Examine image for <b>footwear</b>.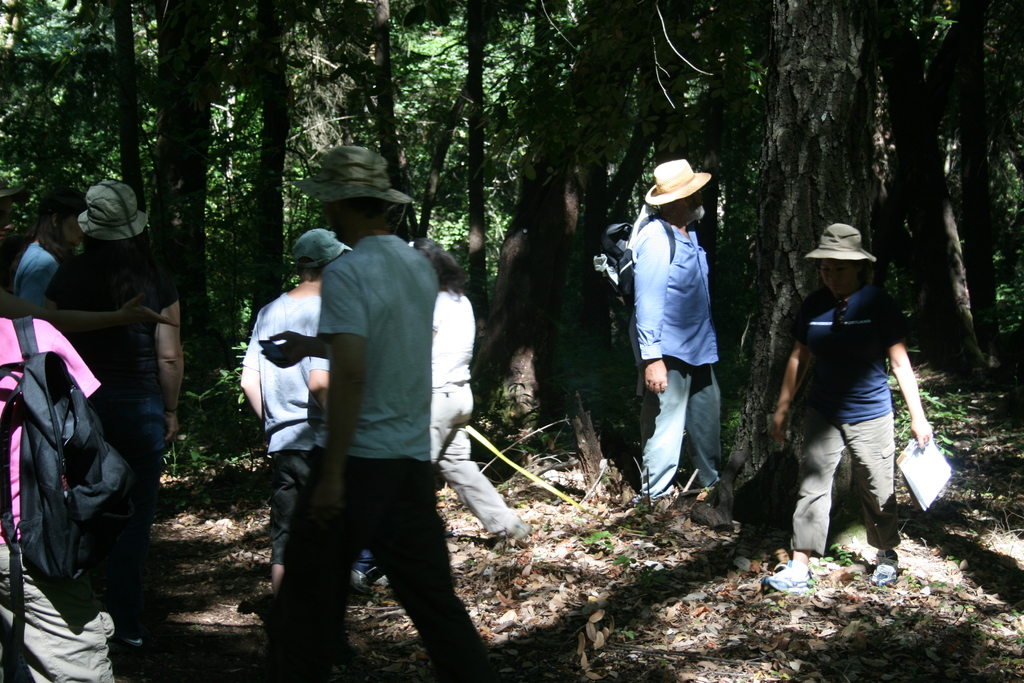
Examination result: l=636, t=481, r=671, b=519.
